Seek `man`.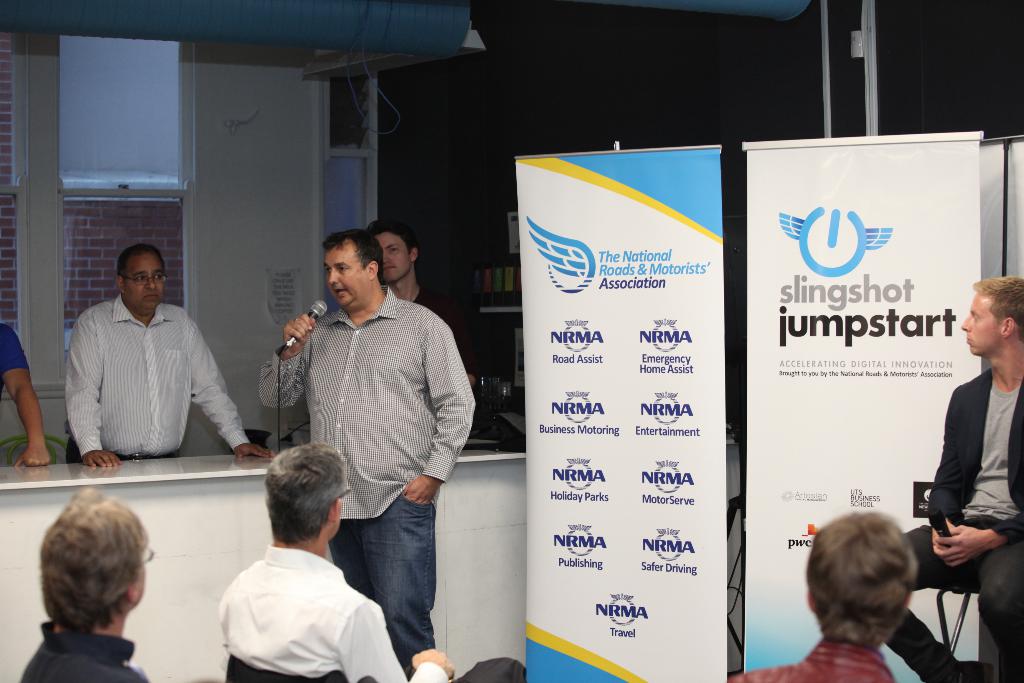
left=364, top=220, right=472, bottom=365.
